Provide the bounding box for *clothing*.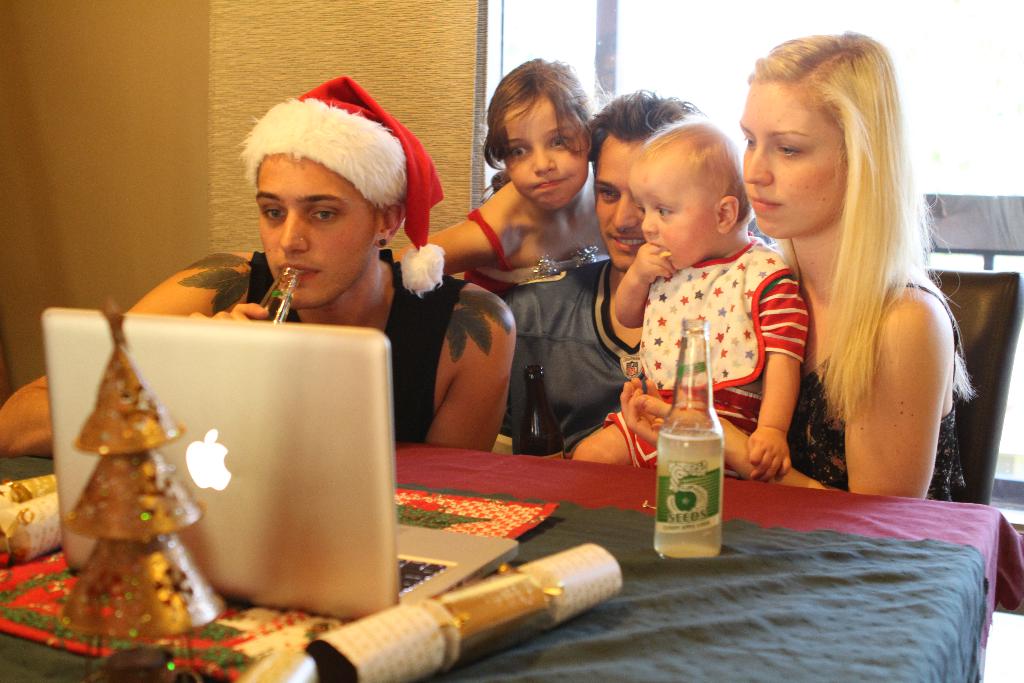
(239, 251, 476, 448).
